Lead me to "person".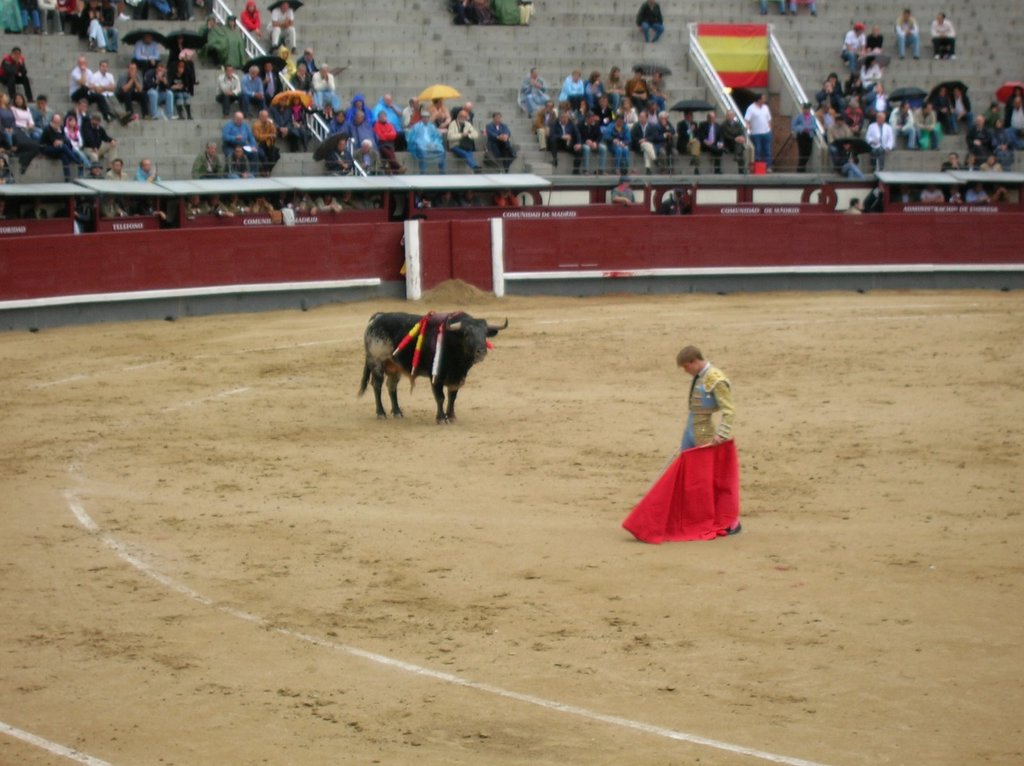
Lead to 865:110:898:171.
